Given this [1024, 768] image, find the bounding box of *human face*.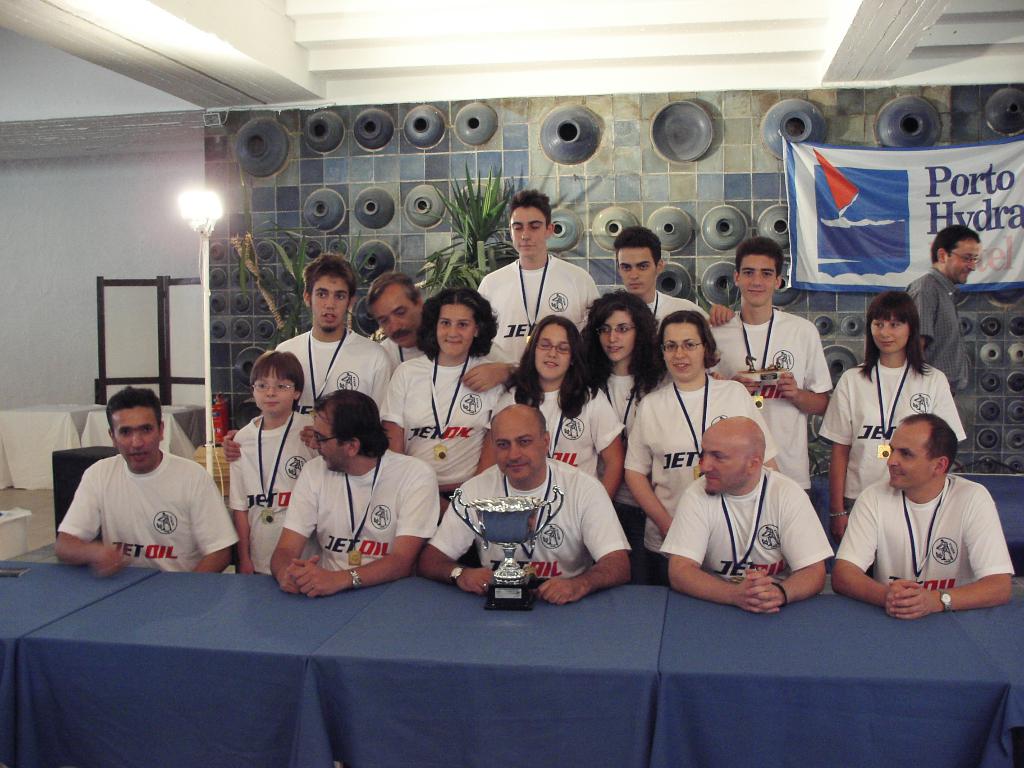
bbox=[535, 322, 571, 376].
